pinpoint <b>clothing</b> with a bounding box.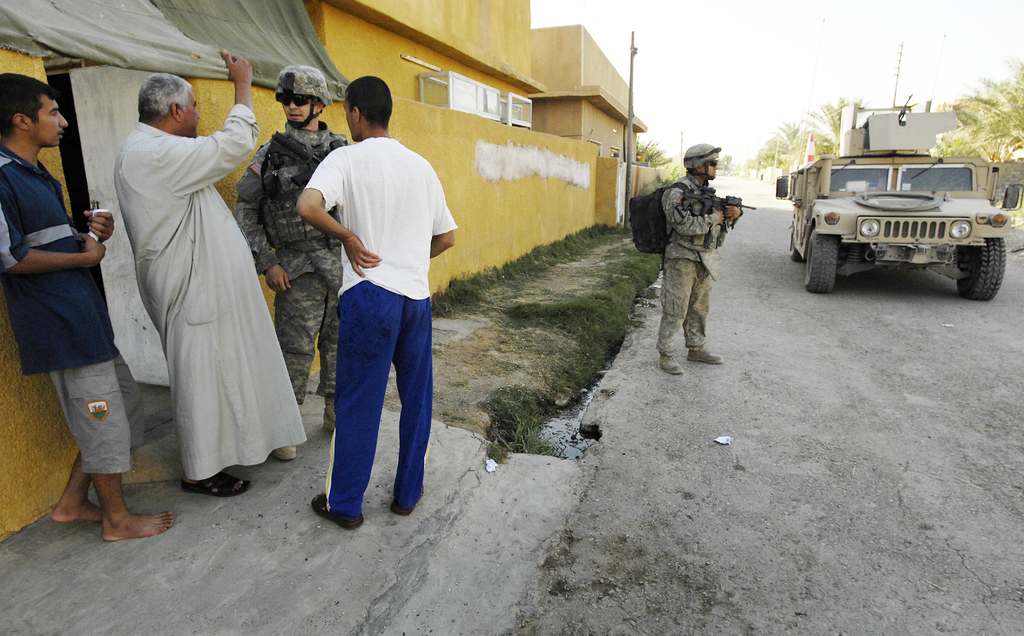
bbox(237, 121, 353, 408).
